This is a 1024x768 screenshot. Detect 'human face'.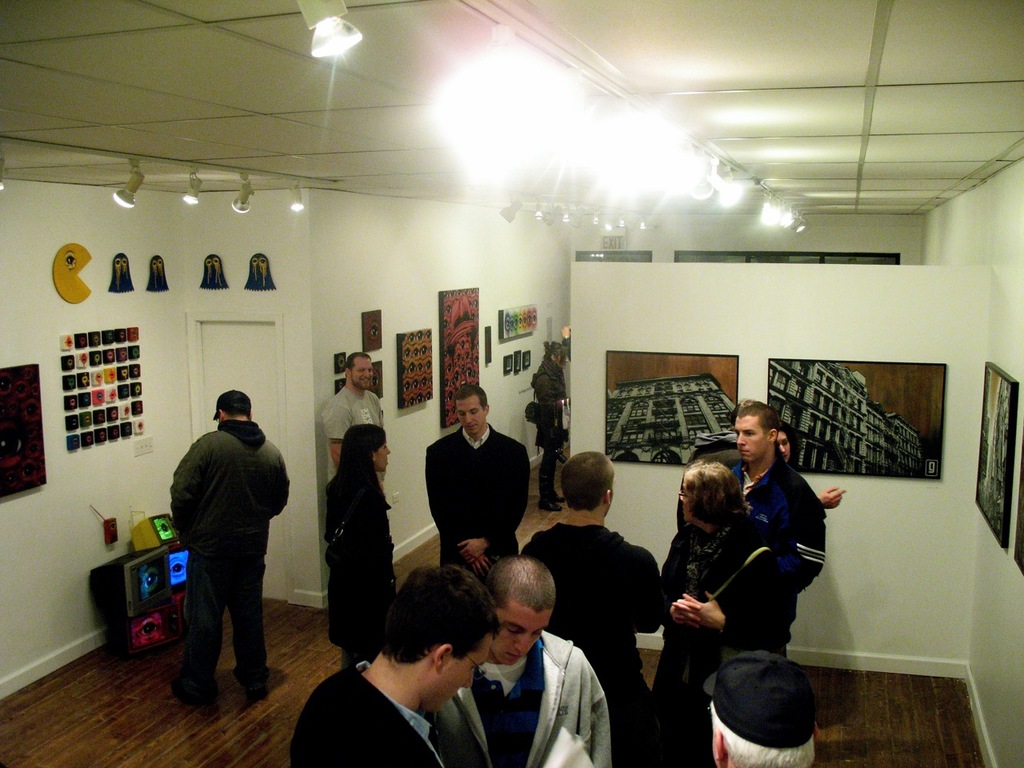
box=[490, 597, 558, 663].
